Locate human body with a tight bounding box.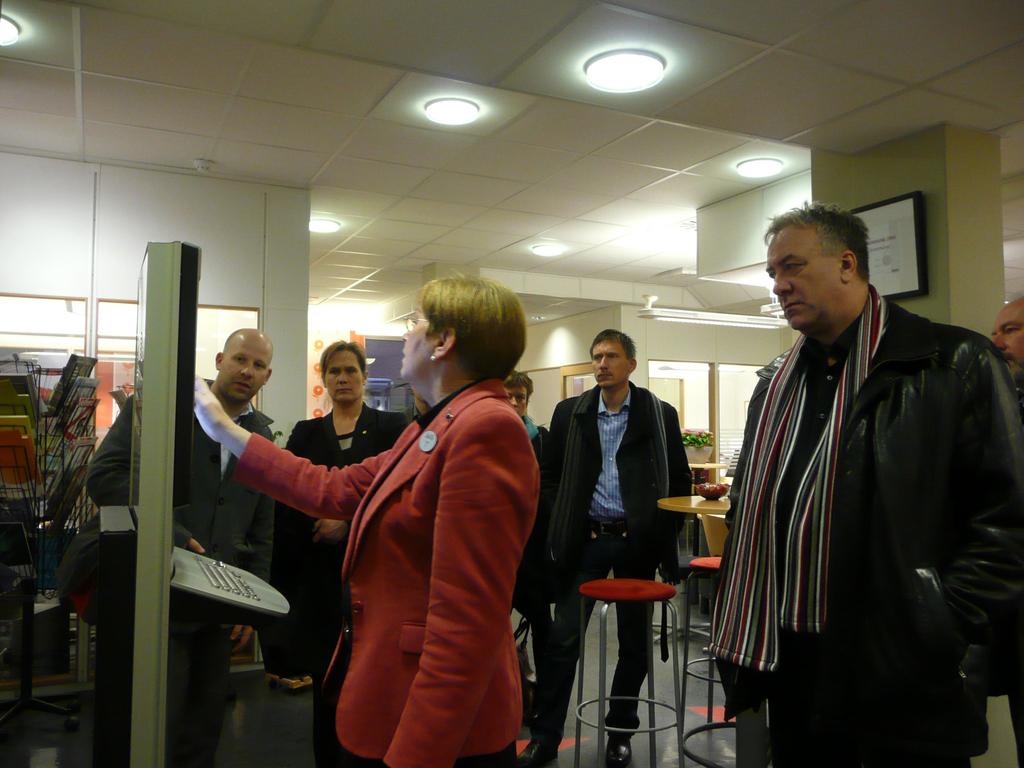
box(78, 327, 279, 766).
